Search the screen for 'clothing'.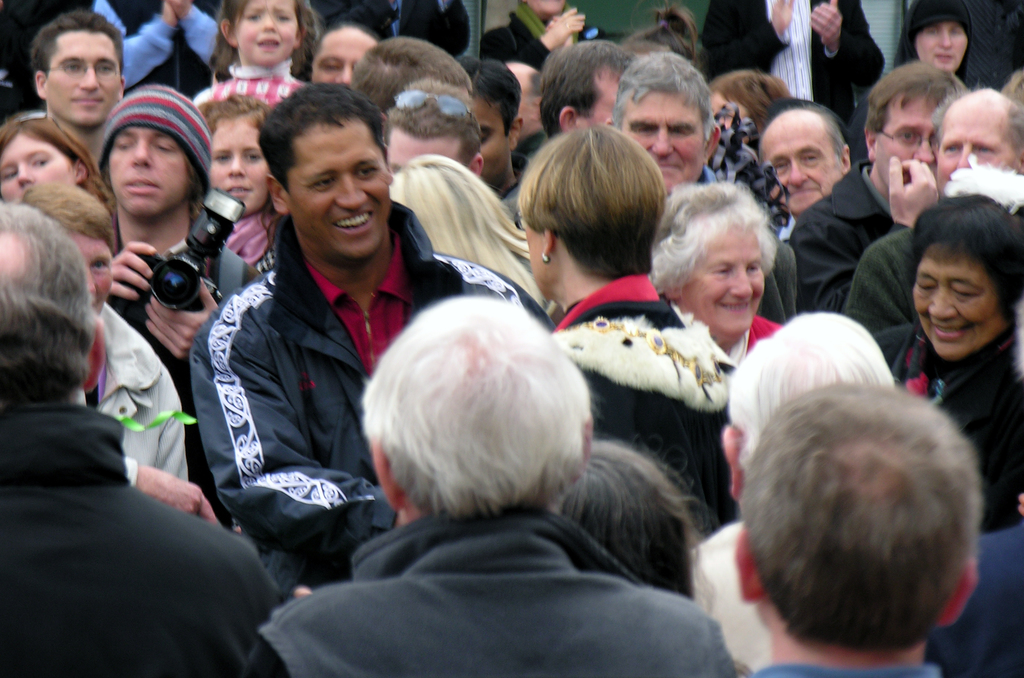
Found at <bbox>697, 0, 886, 134</bbox>.
